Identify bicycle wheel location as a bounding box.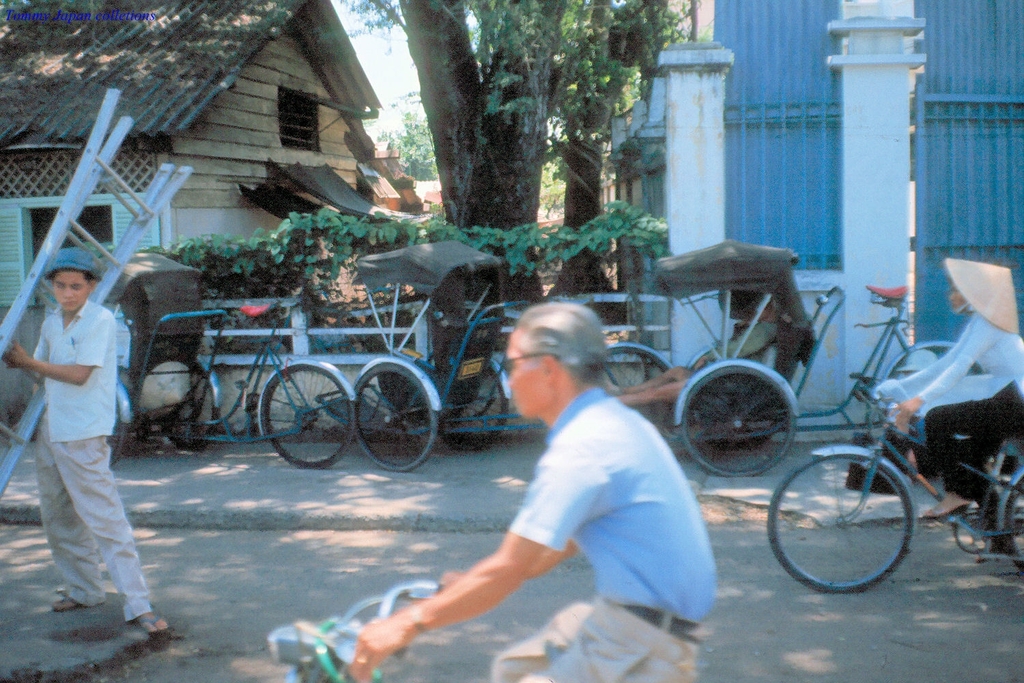
769 454 918 596.
